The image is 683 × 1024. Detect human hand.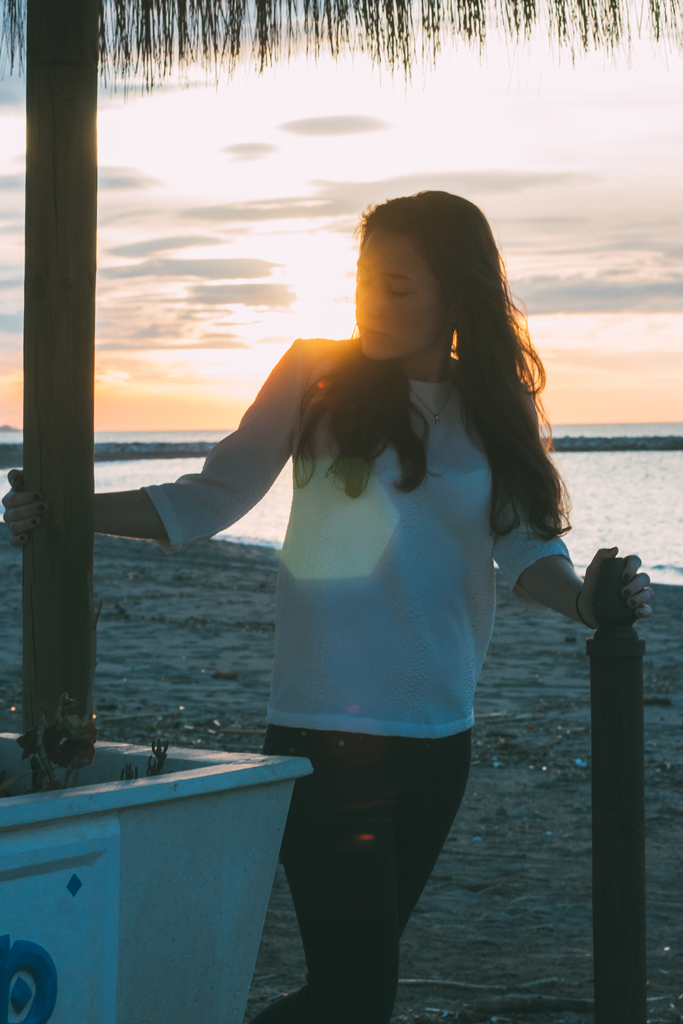
Detection: <box>1,468,50,554</box>.
